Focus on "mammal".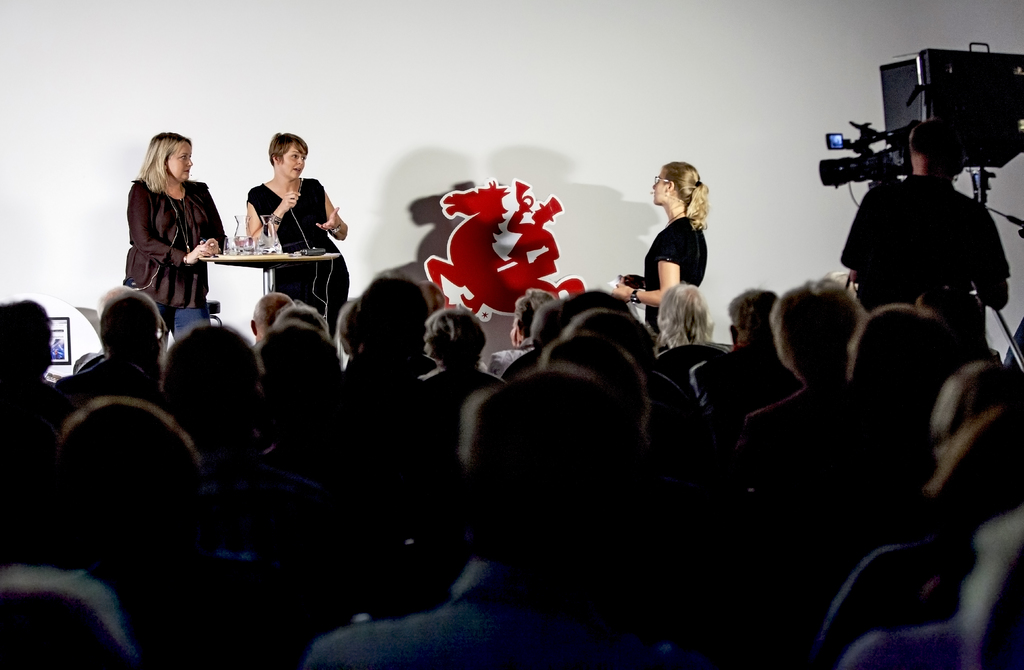
Focused at rect(622, 156, 715, 337).
